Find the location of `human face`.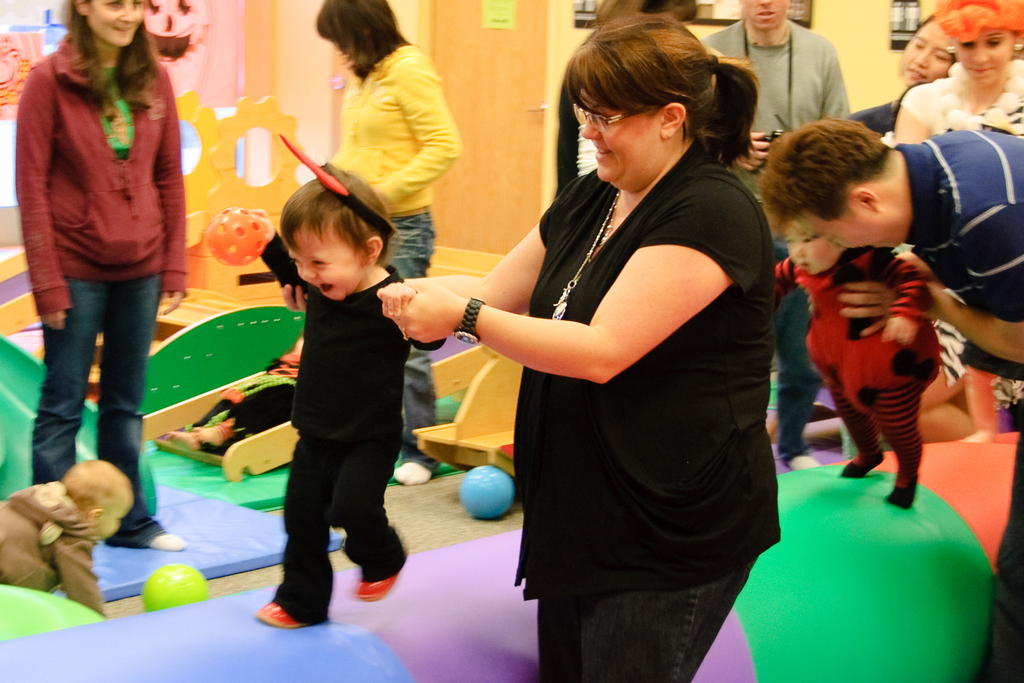
Location: {"x1": 580, "y1": 90, "x2": 658, "y2": 188}.
